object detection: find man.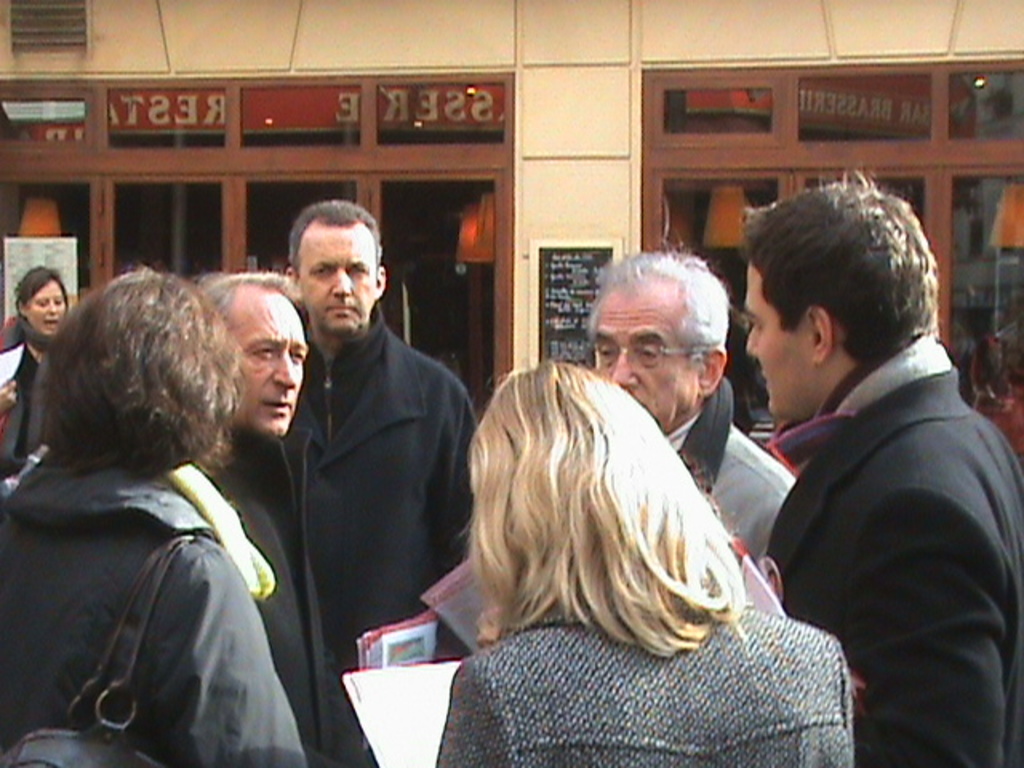
0, 264, 309, 766.
